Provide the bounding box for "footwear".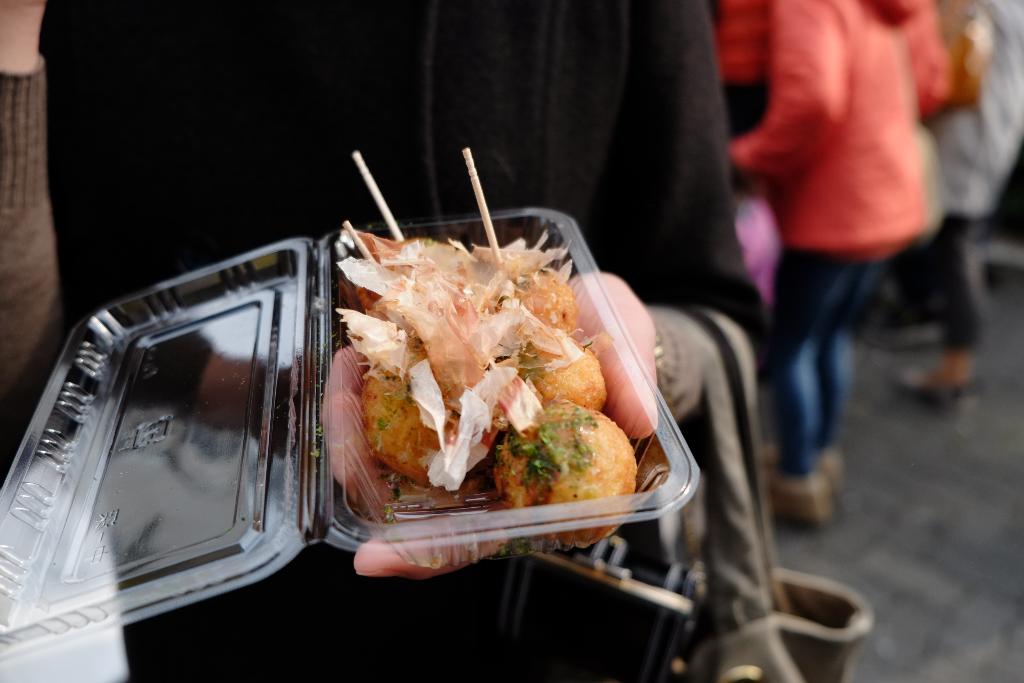
(left=767, top=443, right=841, bottom=483).
